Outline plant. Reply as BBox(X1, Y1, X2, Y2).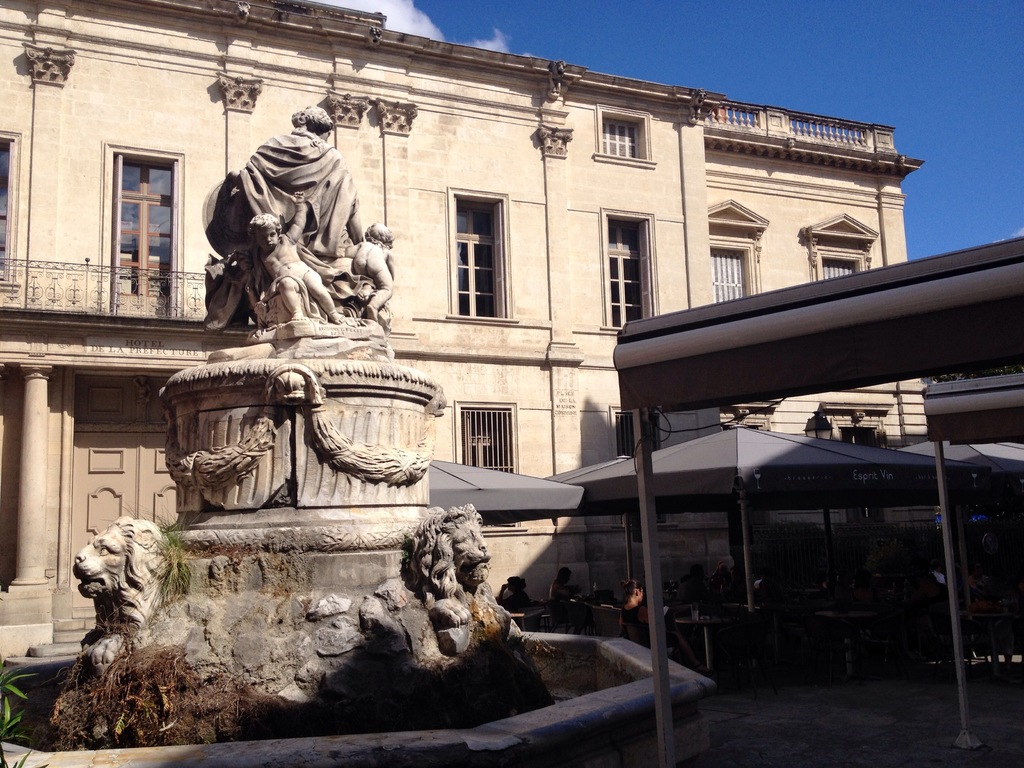
BBox(0, 669, 43, 765).
